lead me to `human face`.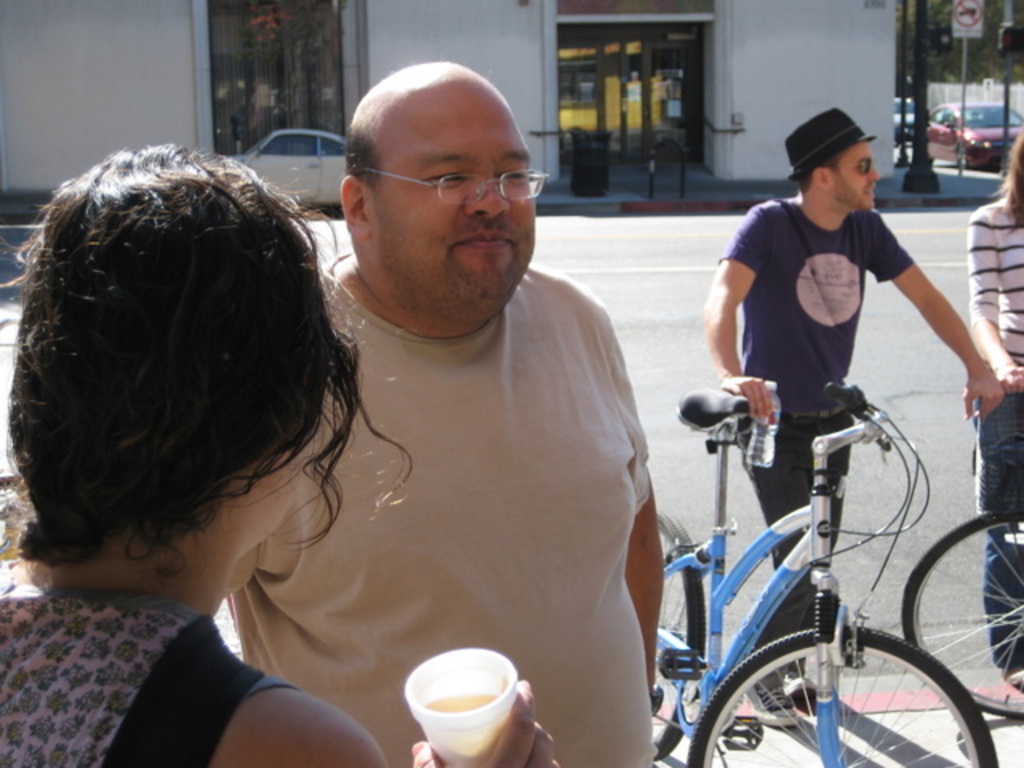
Lead to [x1=370, y1=74, x2=534, y2=299].
